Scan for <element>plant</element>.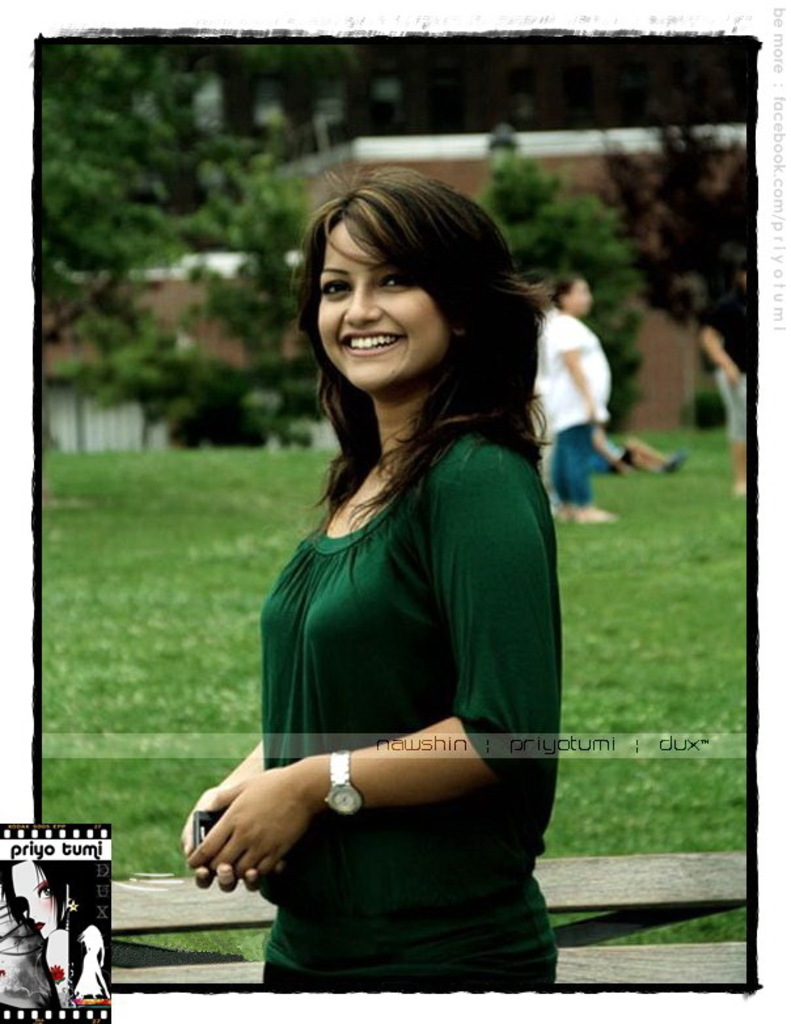
Scan result: {"x1": 673, "y1": 368, "x2": 739, "y2": 426}.
